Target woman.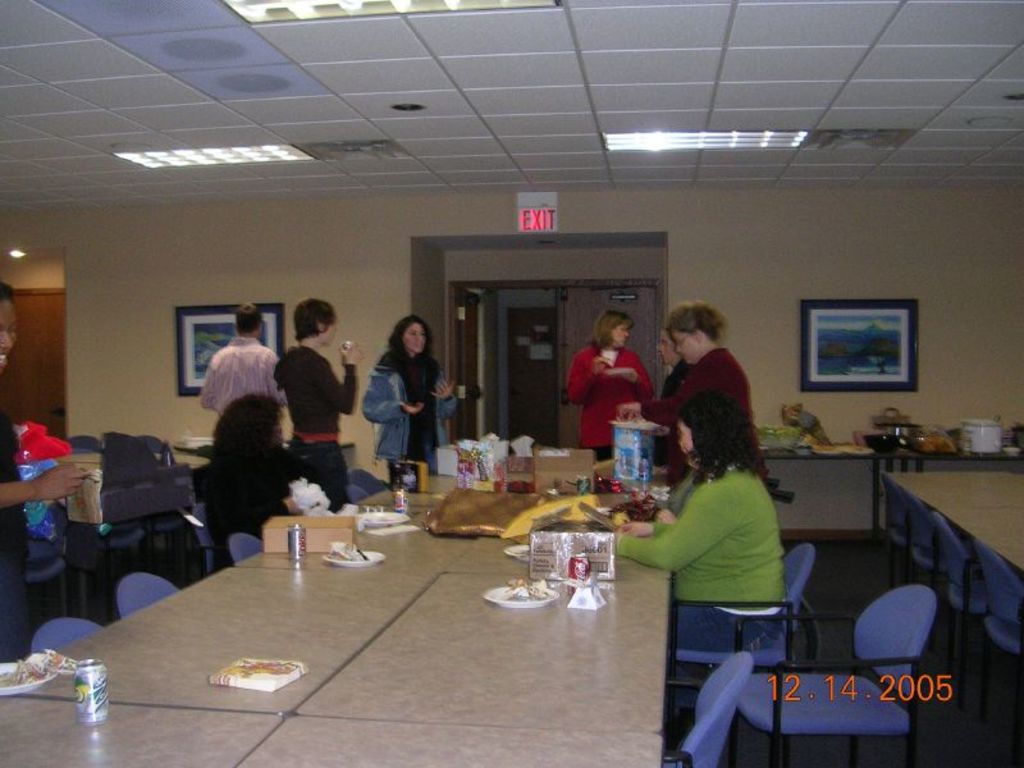
Target region: (614,384,783,736).
